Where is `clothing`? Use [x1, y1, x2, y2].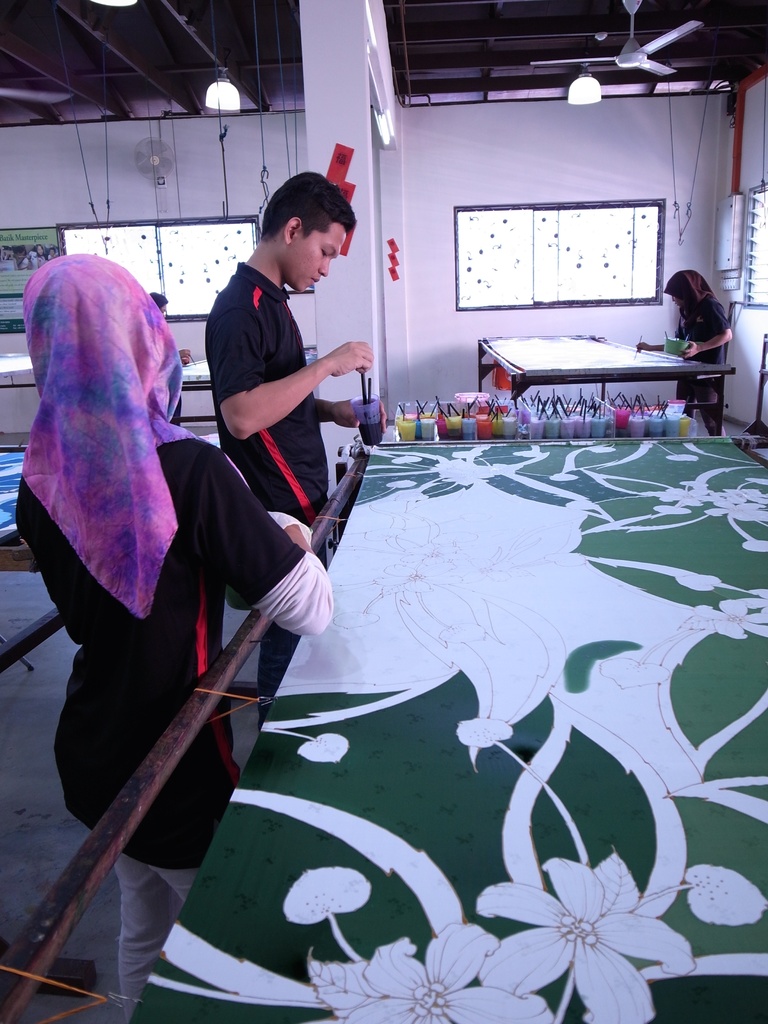
[201, 249, 330, 737].
